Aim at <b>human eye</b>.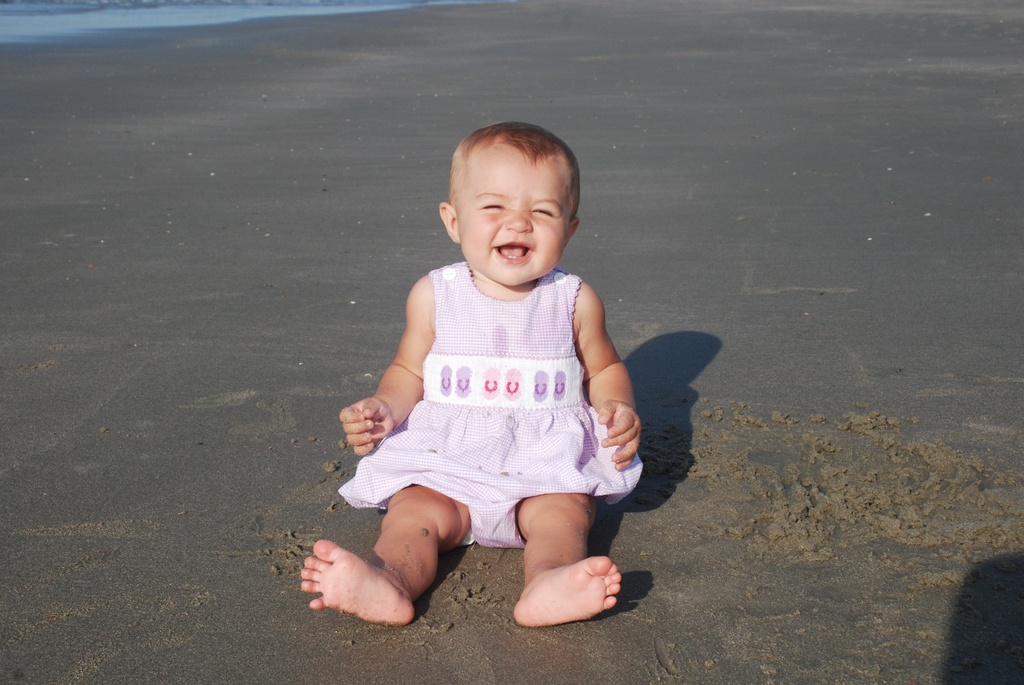
Aimed at left=474, top=198, right=504, bottom=216.
